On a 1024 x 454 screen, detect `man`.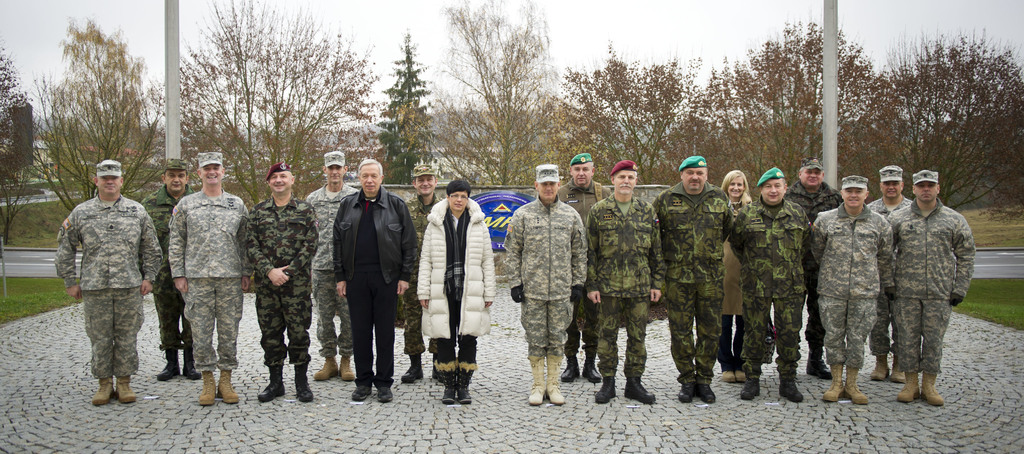
404,165,446,381.
